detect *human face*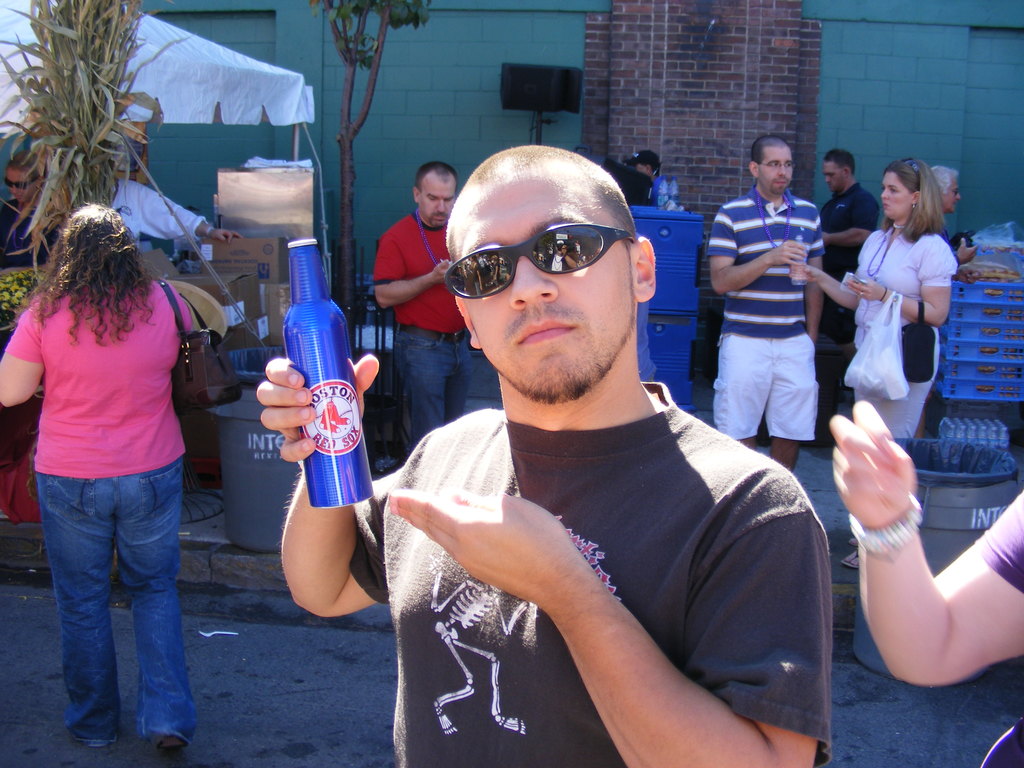
x1=940, y1=175, x2=963, y2=213
